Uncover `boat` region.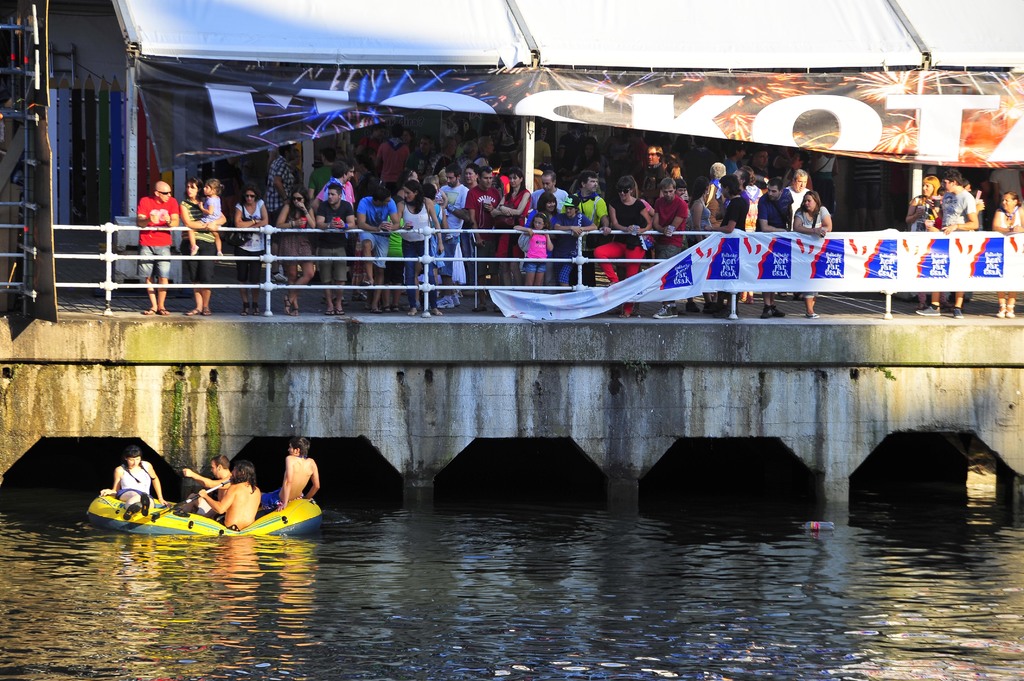
Uncovered: <region>97, 499, 322, 536</region>.
